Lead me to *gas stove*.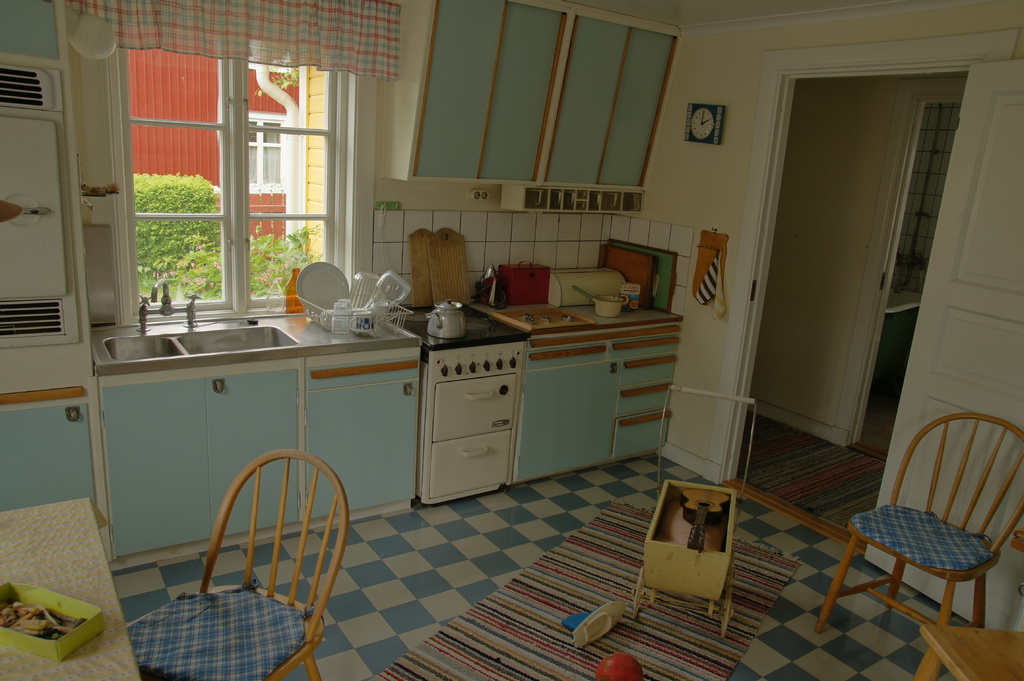
Lead to 395 298 530 344.
